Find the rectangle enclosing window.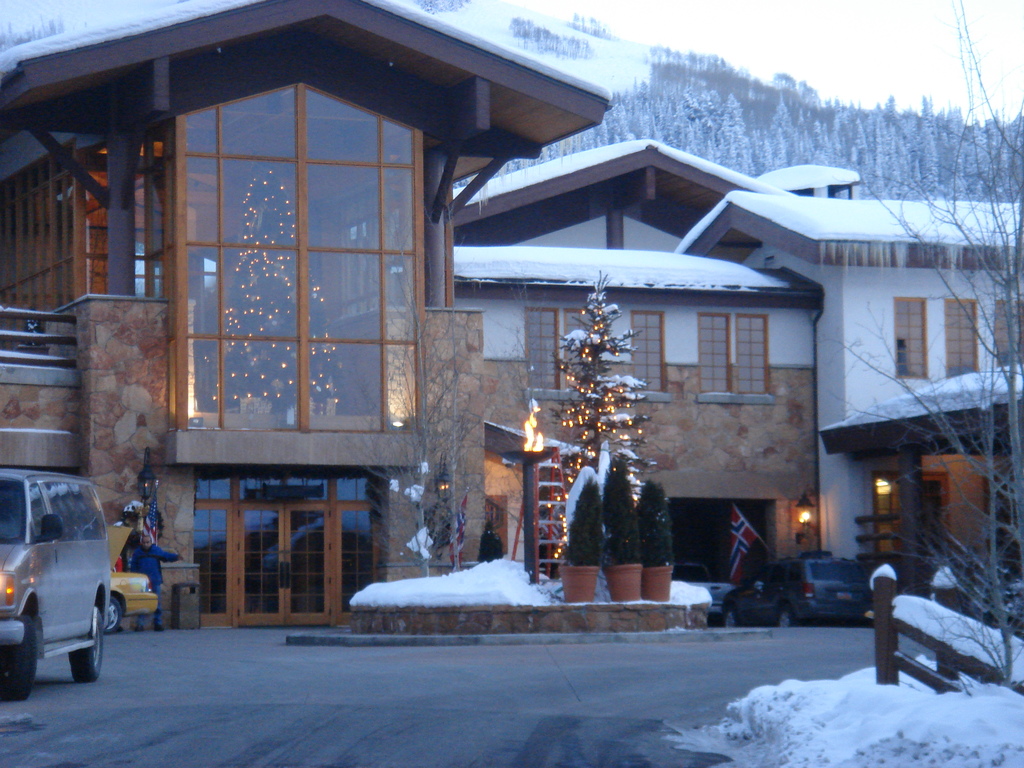
[893, 294, 929, 384].
